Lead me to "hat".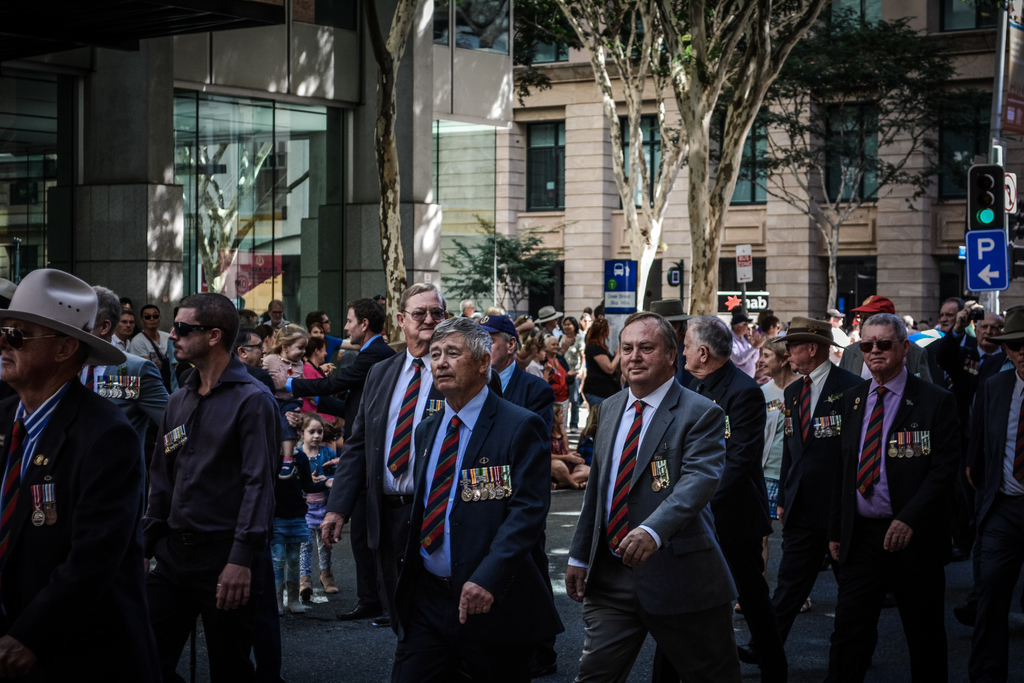
Lead to pyautogui.locateOnScreen(0, 279, 15, 311).
